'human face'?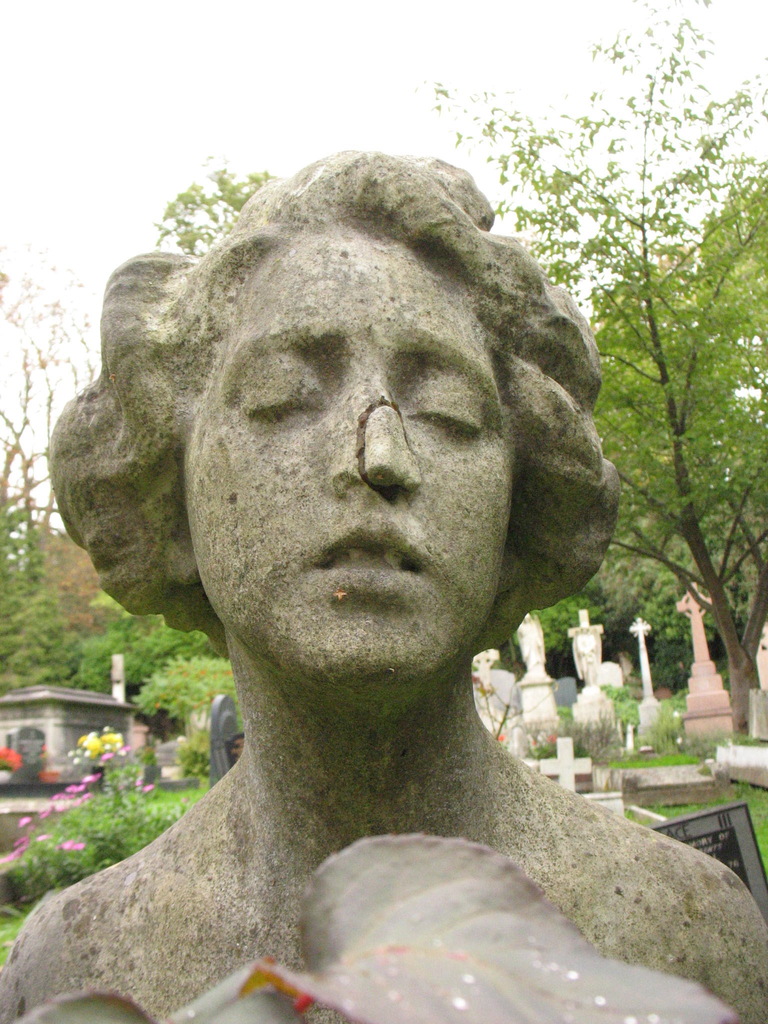
<box>182,212,509,679</box>
